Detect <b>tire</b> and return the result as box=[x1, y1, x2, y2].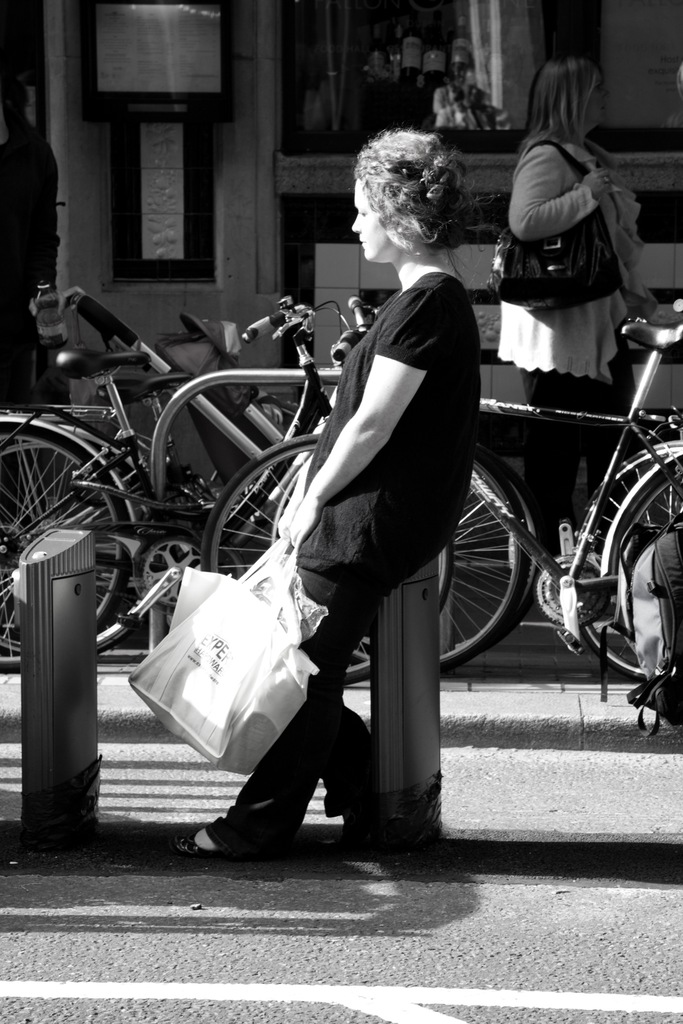
box=[607, 459, 682, 575].
